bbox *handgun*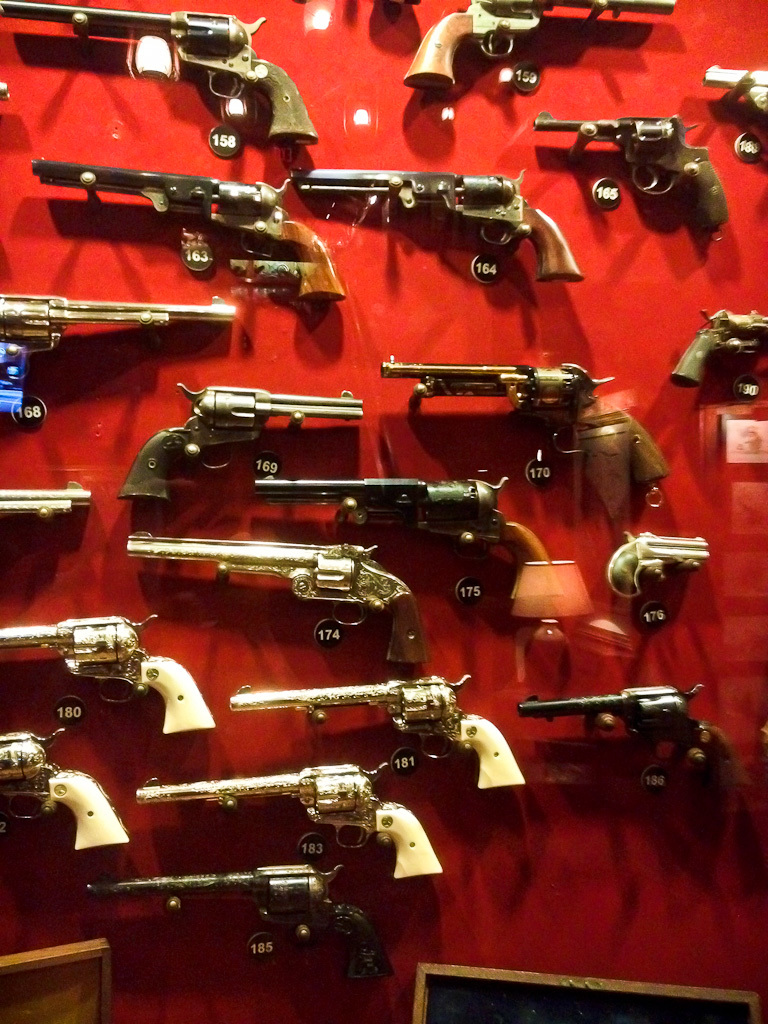
select_region(516, 679, 734, 824)
